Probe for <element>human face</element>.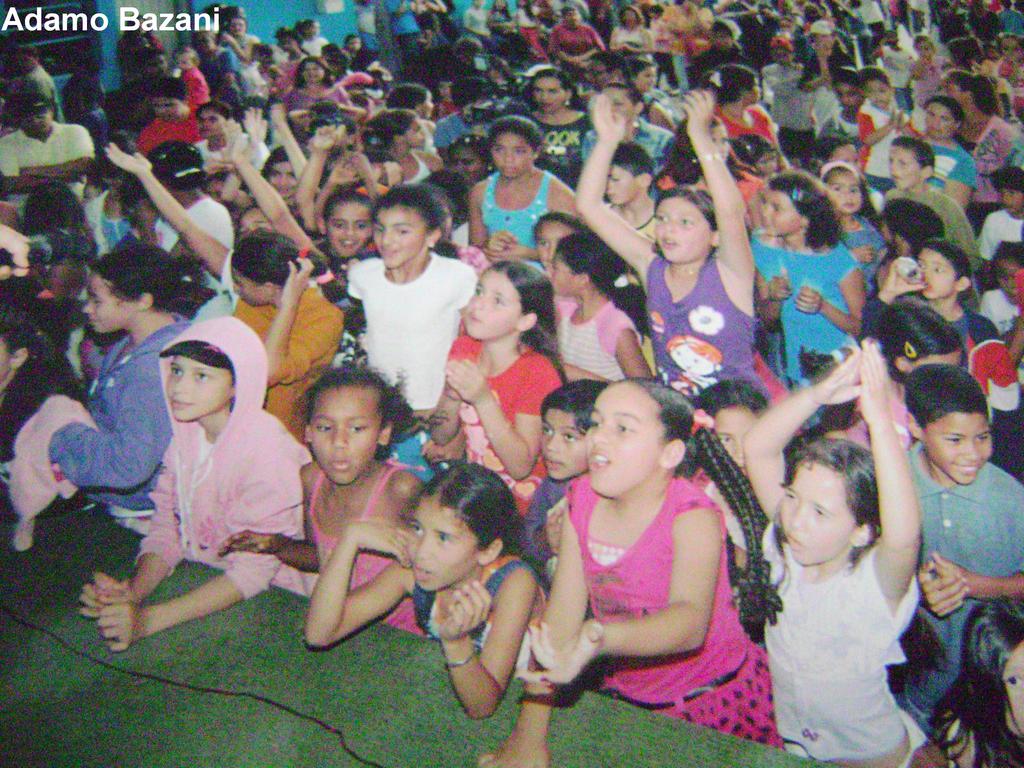
Probe result: l=949, t=74, r=965, b=108.
